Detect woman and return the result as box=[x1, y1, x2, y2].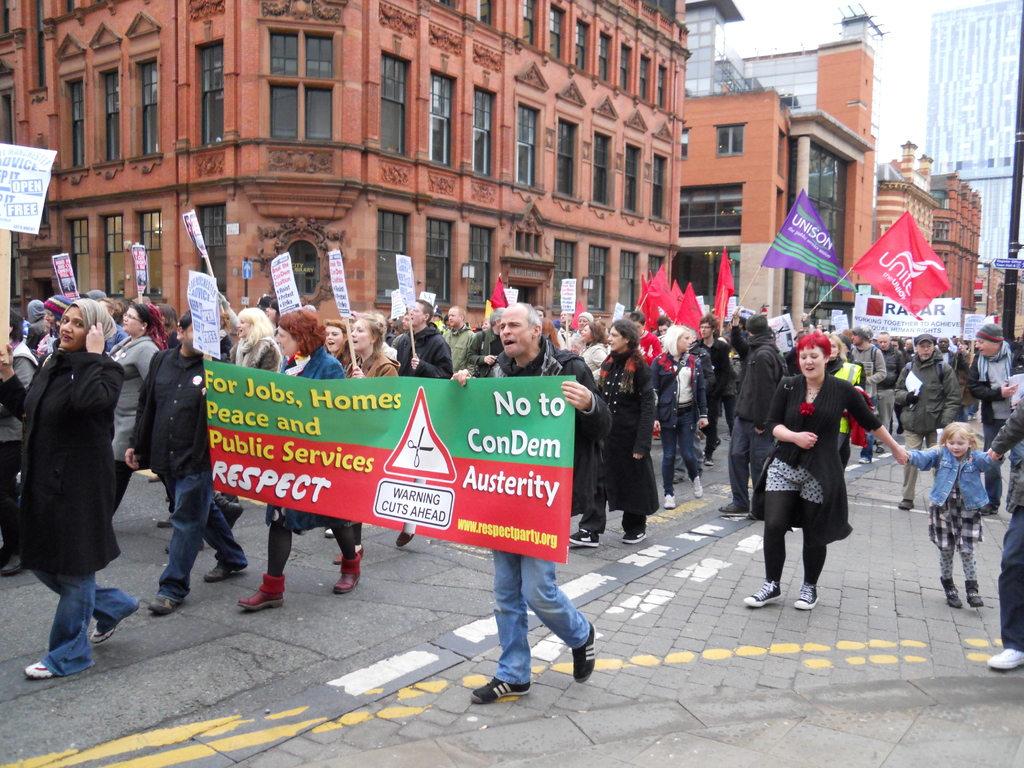
box=[820, 335, 863, 479].
